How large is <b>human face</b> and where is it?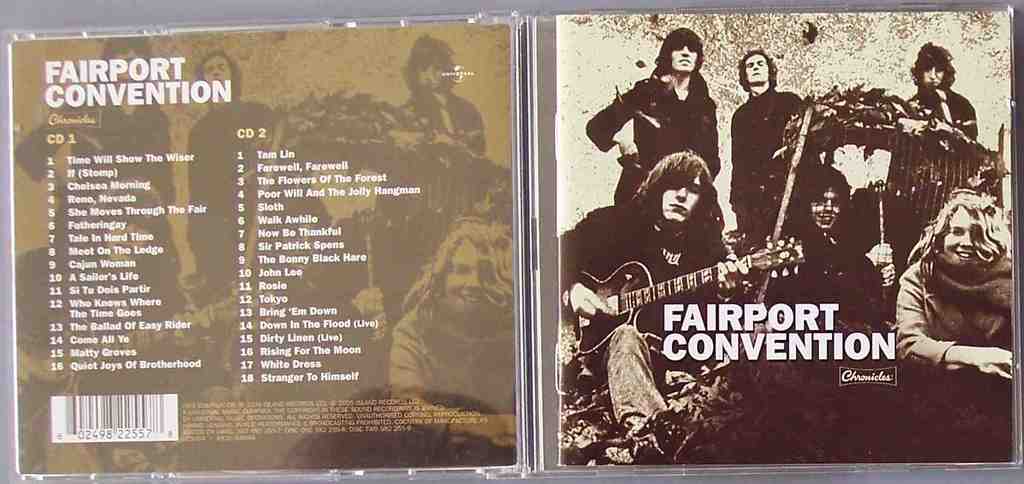
Bounding box: left=926, top=63, right=945, bottom=83.
